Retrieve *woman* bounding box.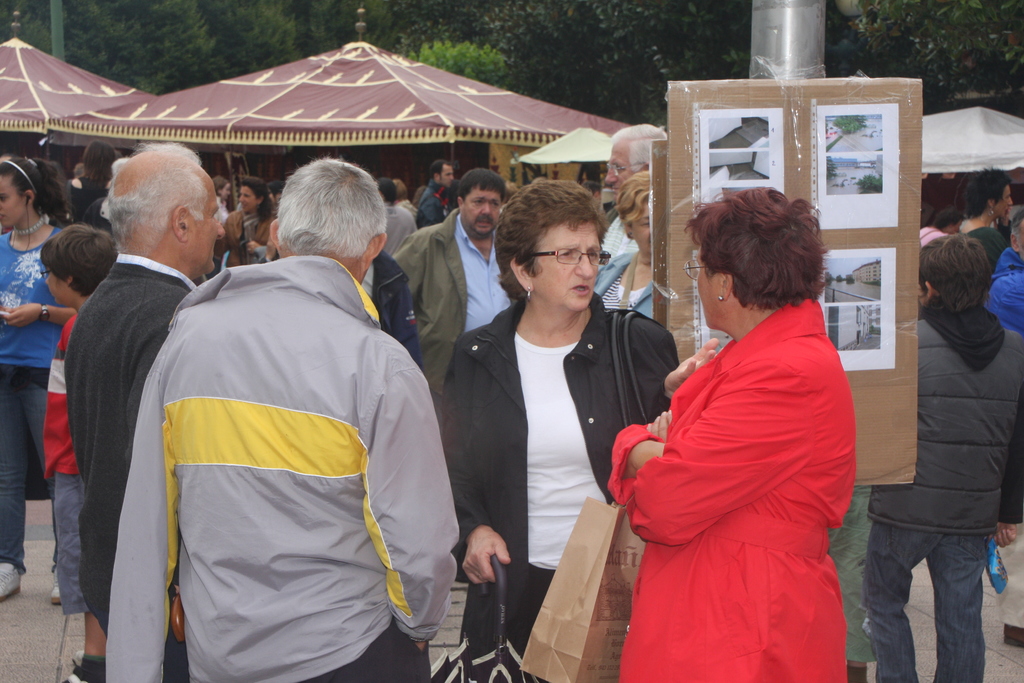
Bounding box: [381, 176, 420, 256].
